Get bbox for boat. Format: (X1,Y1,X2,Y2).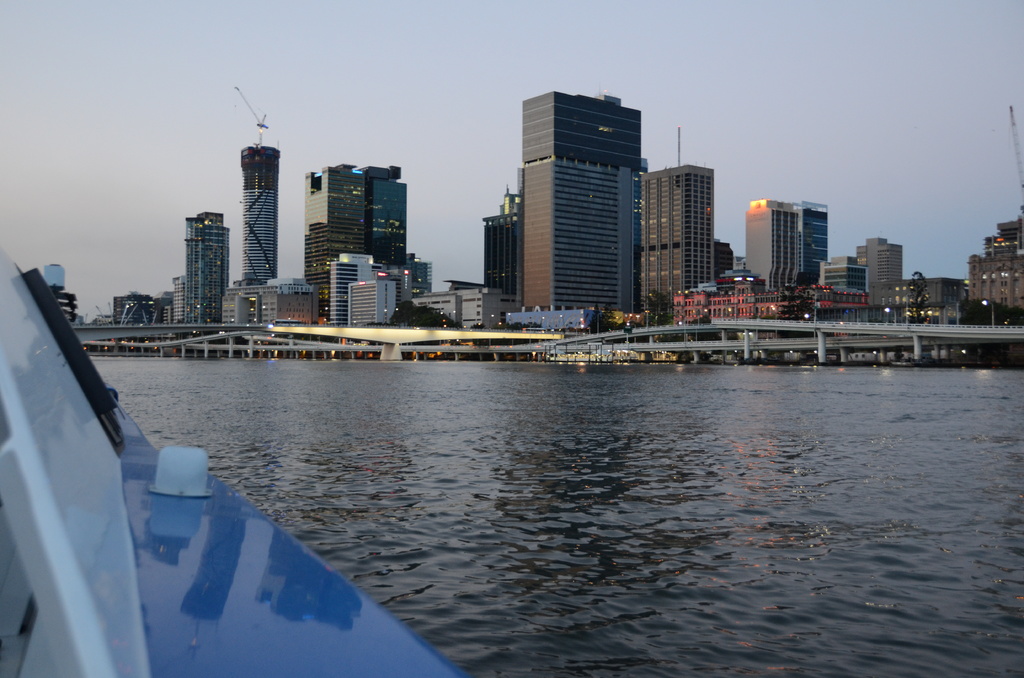
(0,245,473,677).
